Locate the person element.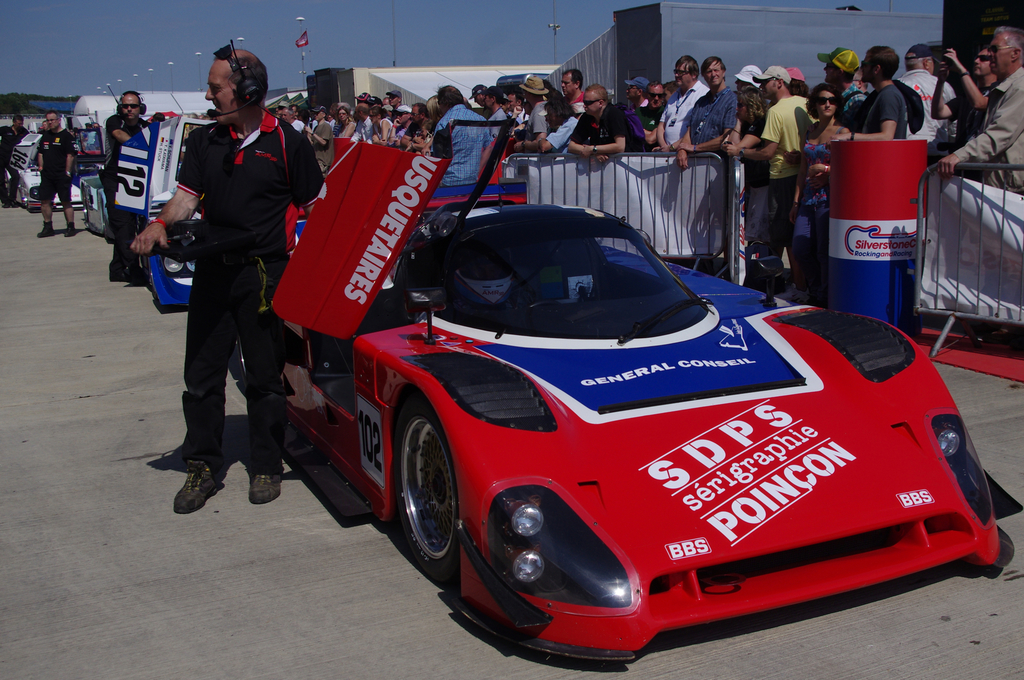
Element bbox: [511, 97, 580, 156].
